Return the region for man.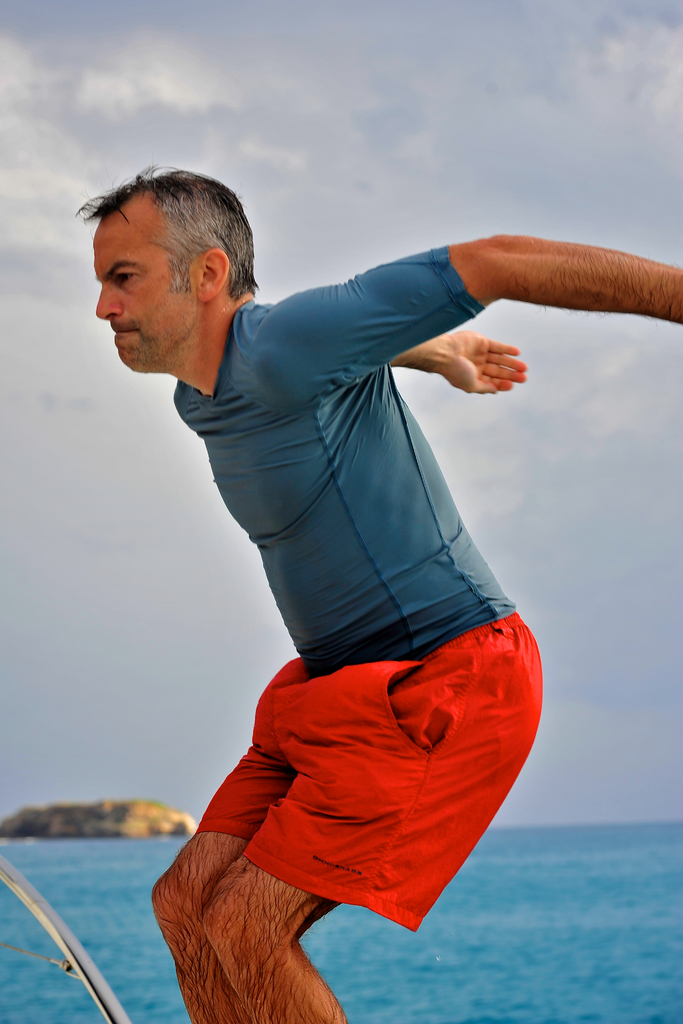
78:175:611:972.
